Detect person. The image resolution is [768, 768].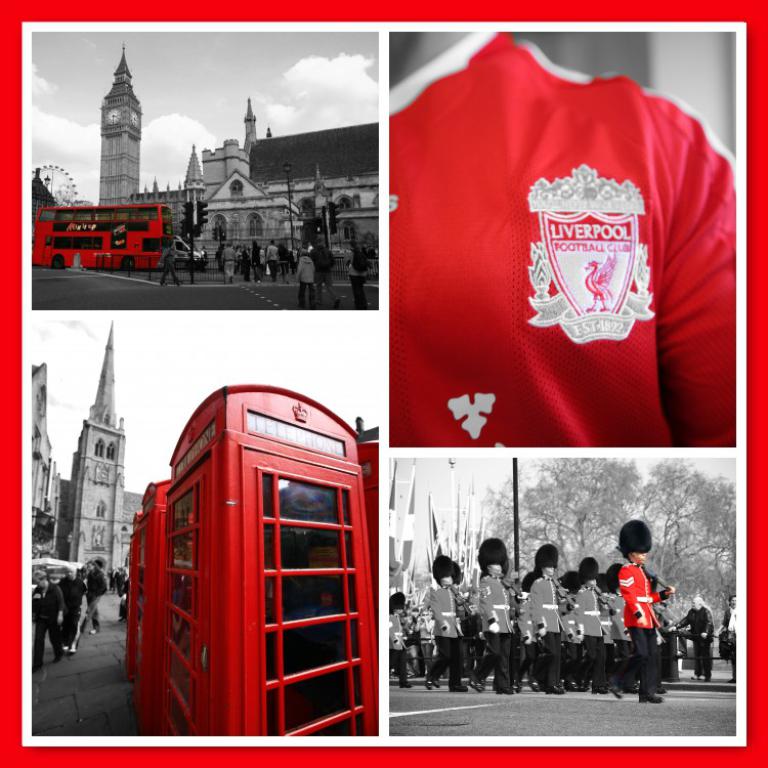
rect(306, 243, 337, 311).
